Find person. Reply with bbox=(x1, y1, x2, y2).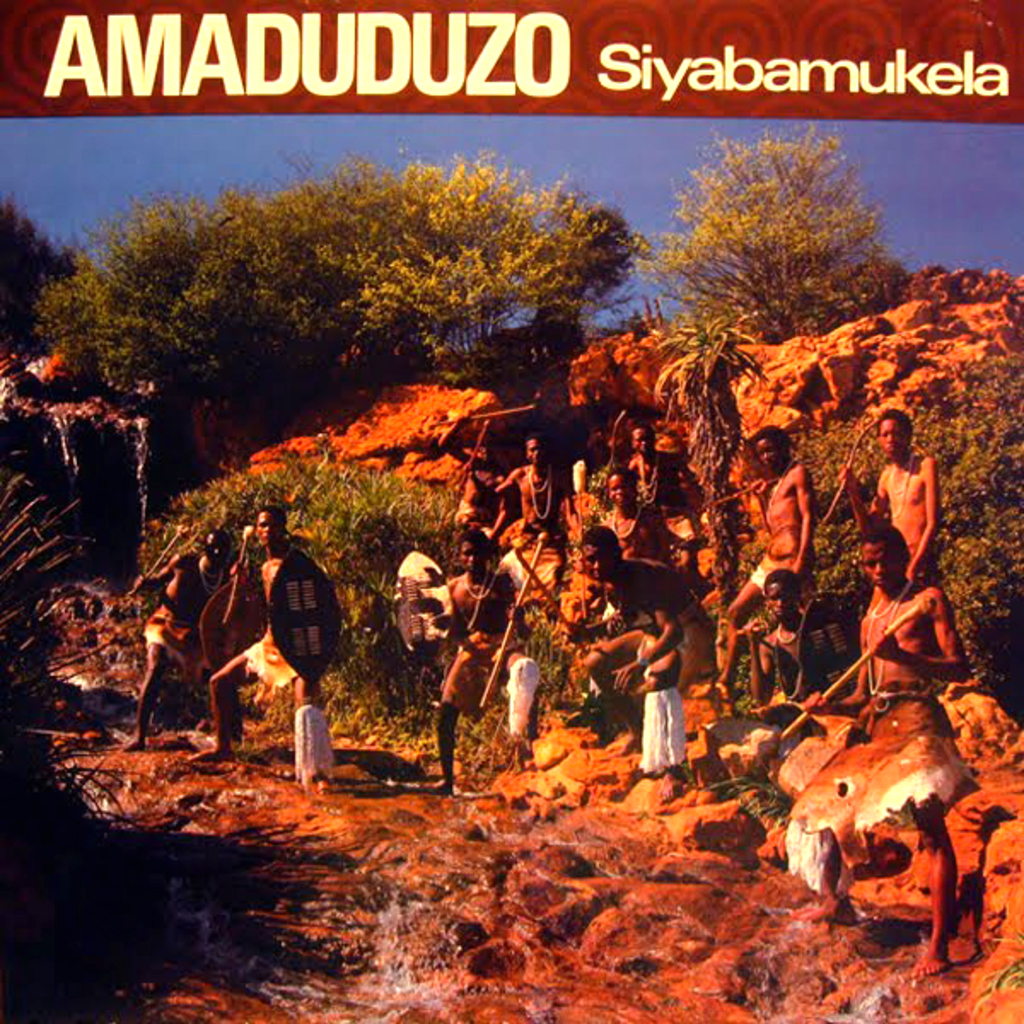
bbox=(592, 471, 705, 565).
